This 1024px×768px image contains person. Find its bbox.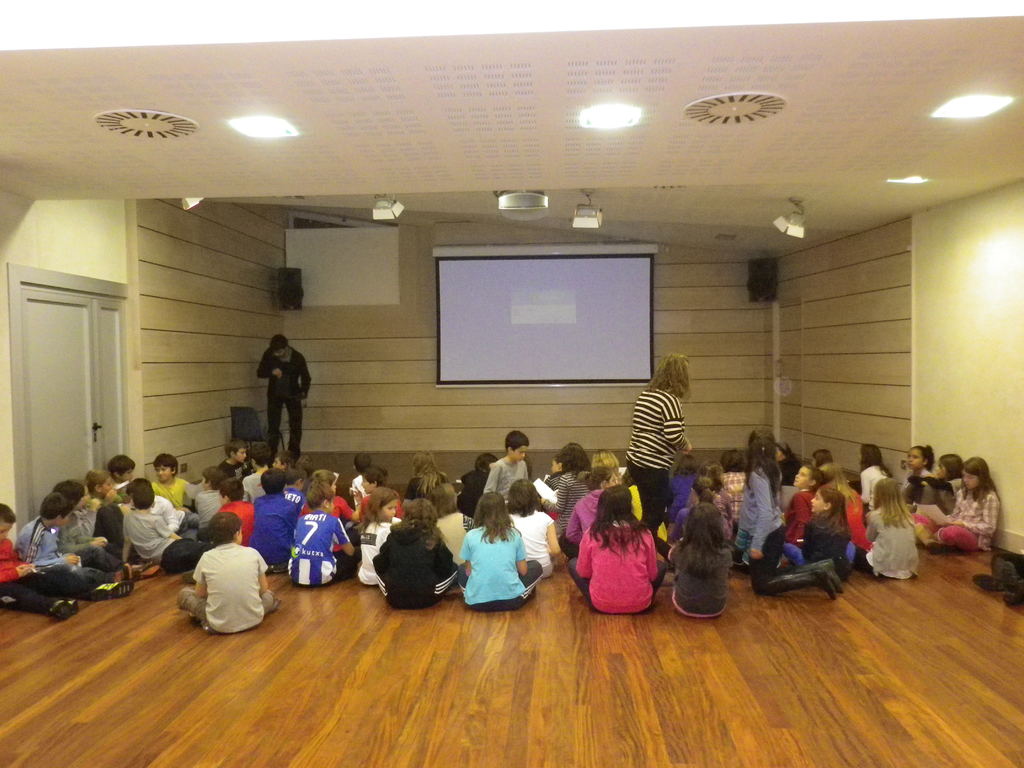
(x1=853, y1=477, x2=918, y2=582).
